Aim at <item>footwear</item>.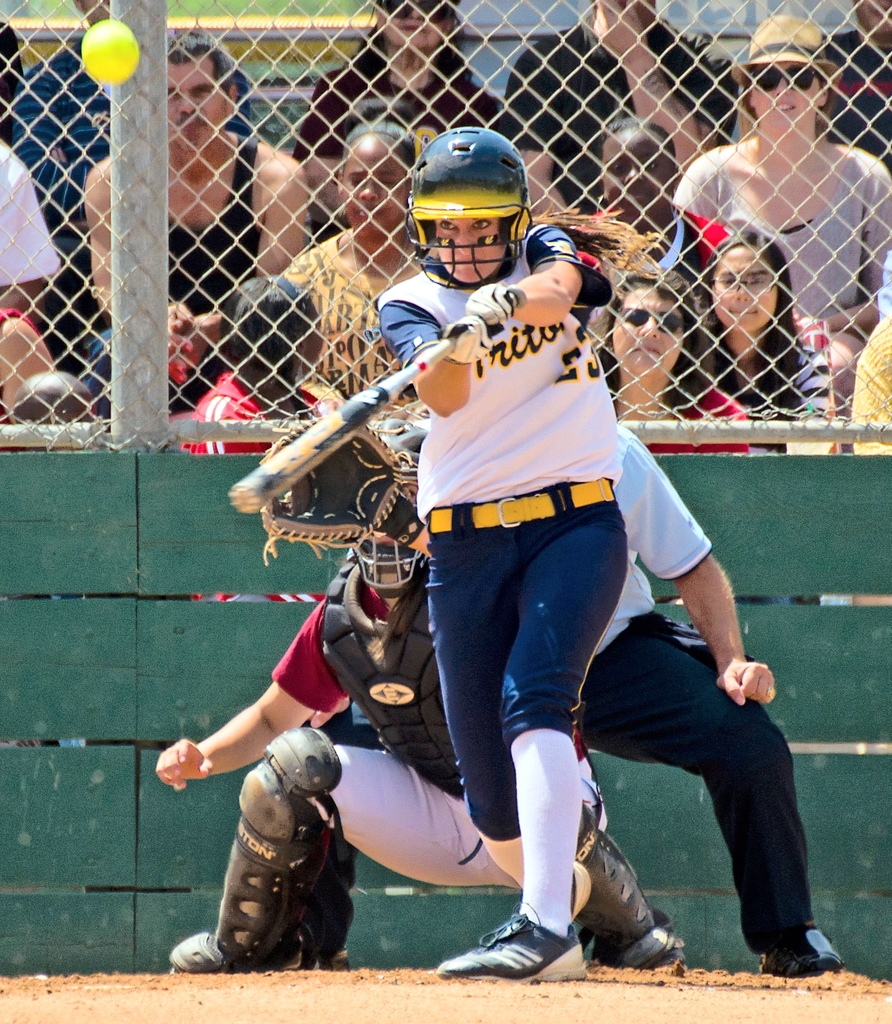
Aimed at rect(759, 918, 848, 981).
